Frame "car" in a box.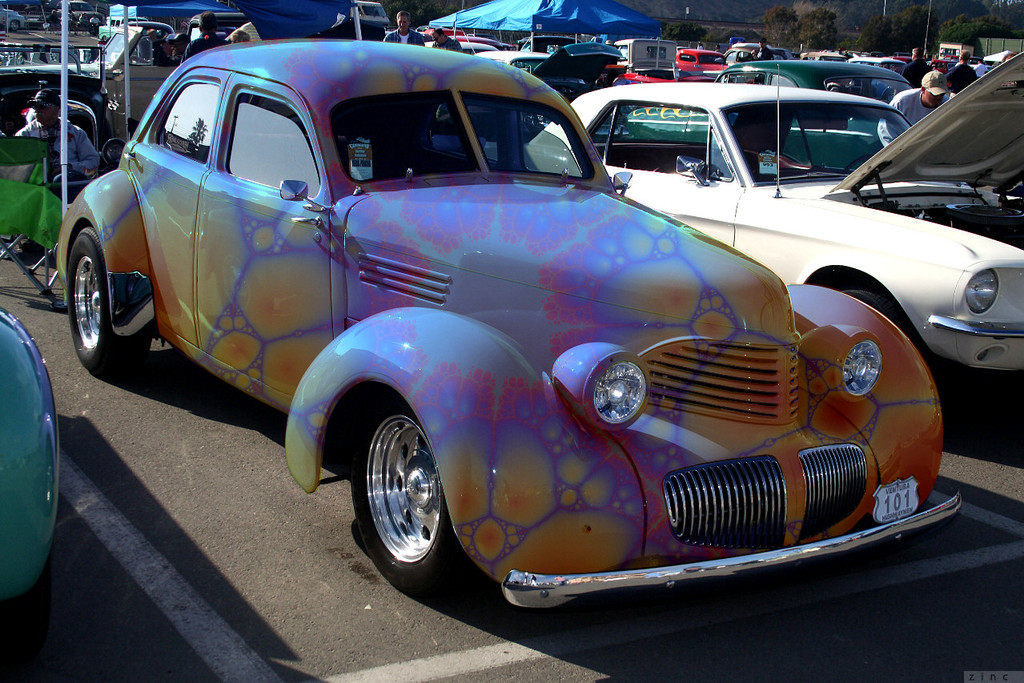
(x1=930, y1=54, x2=963, y2=76).
